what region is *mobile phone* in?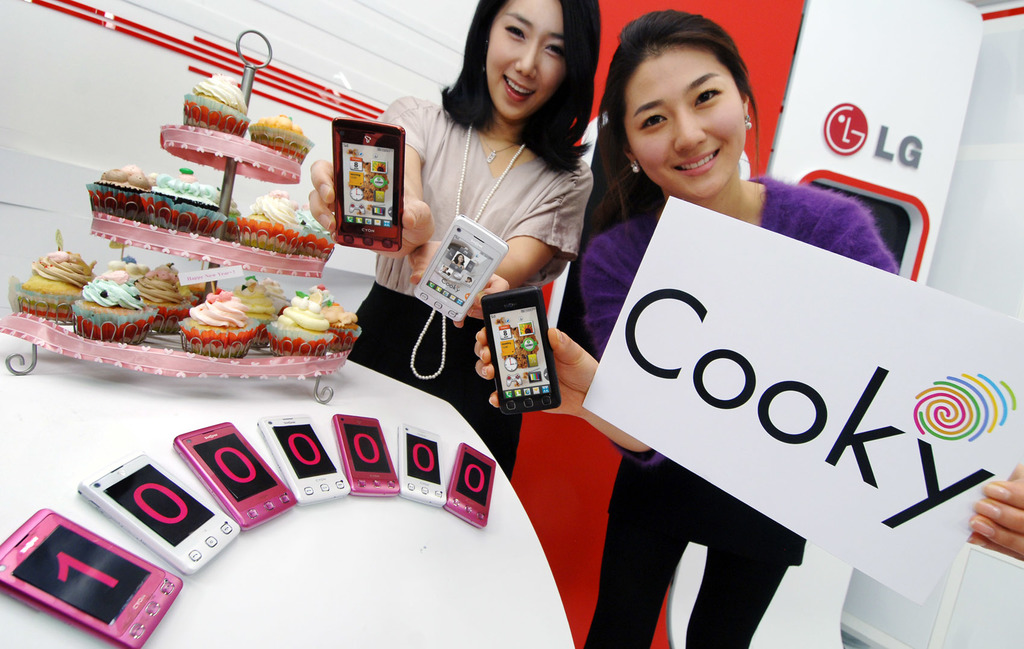
253, 413, 350, 508.
